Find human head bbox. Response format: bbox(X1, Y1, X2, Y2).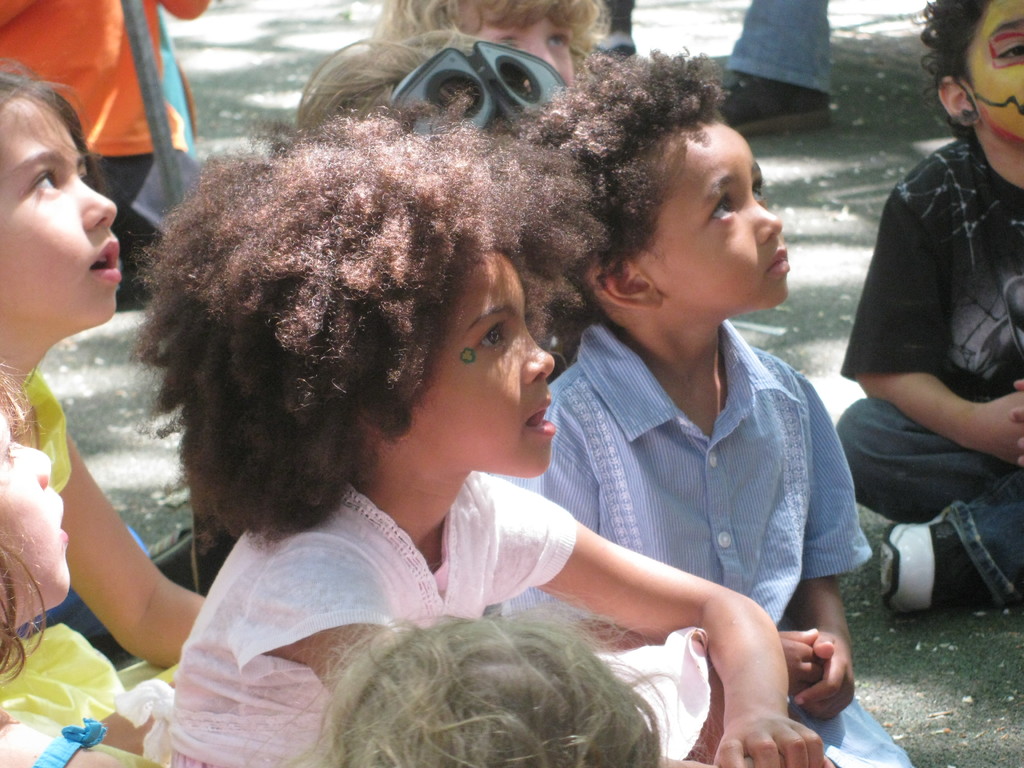
bbox(328, 609, 667, 767).
